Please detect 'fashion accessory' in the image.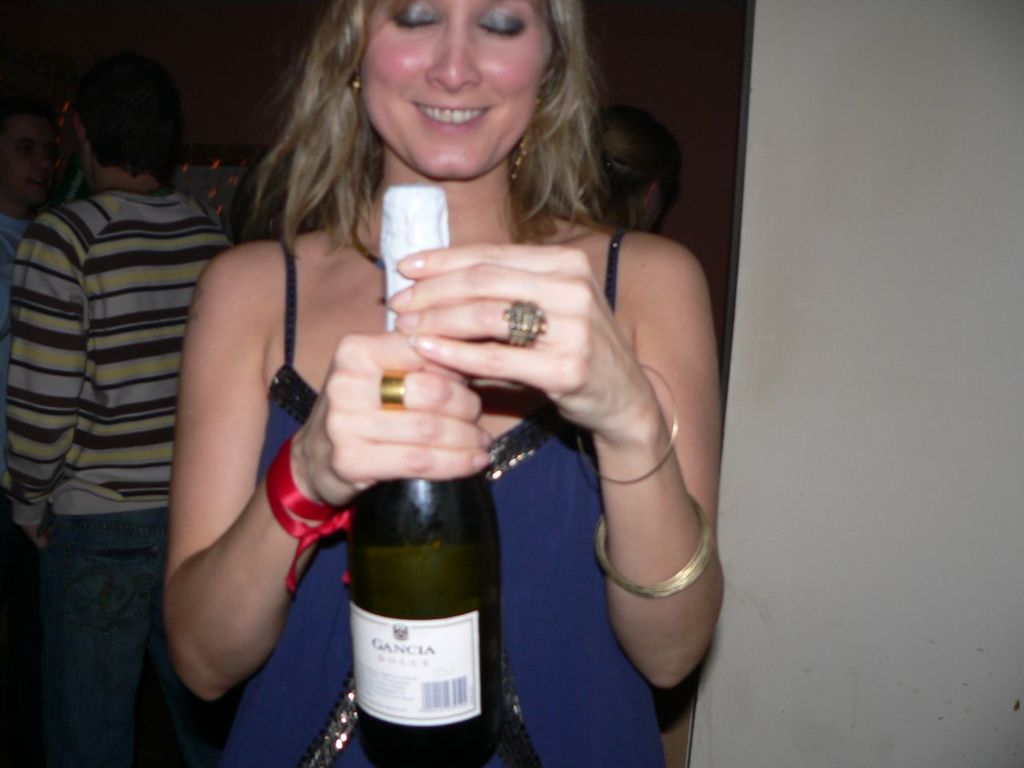
box(346, 58, 361, 96).
